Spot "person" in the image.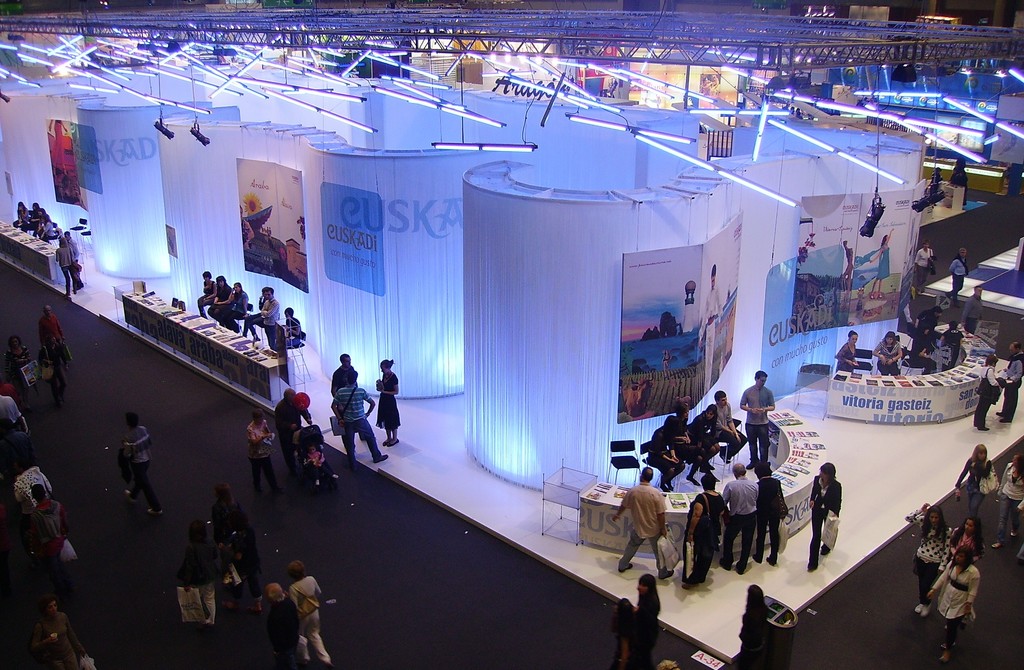
"person" found at Rect(746, 453, 796, 568).
